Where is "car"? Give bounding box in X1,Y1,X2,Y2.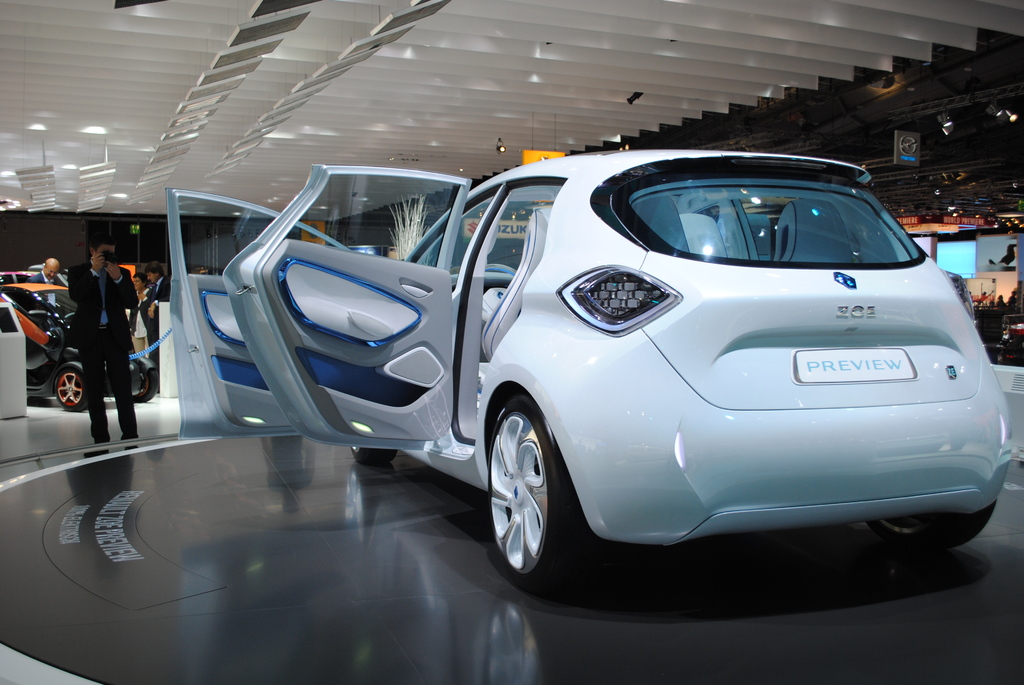
0,284,156,410.
